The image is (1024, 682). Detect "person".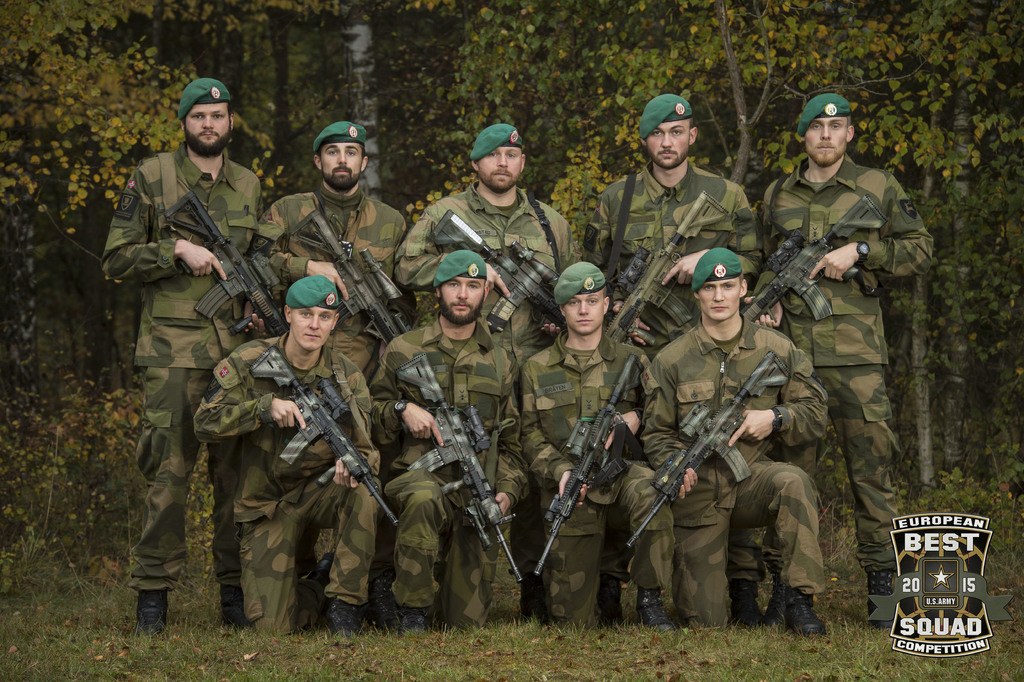
Detection: box=[190, 275, 383, 633].
